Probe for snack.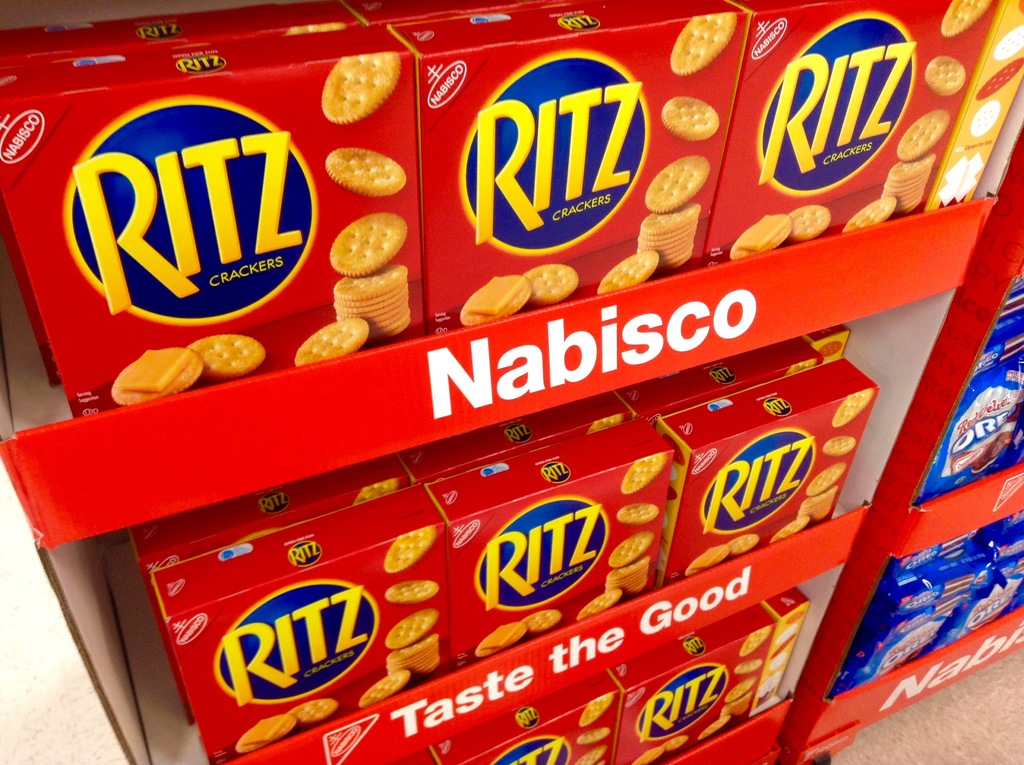
Probe result: box(732, 539, 755, 553).
